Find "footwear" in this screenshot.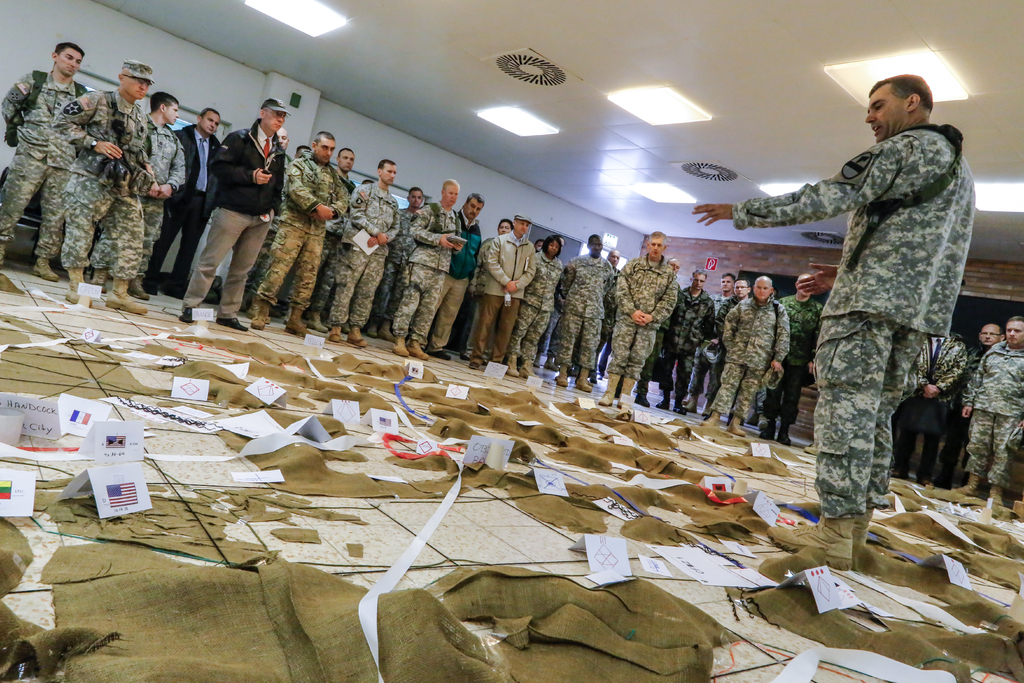
The bounding box for "footwear" is box(284, 304, 314, 340).
